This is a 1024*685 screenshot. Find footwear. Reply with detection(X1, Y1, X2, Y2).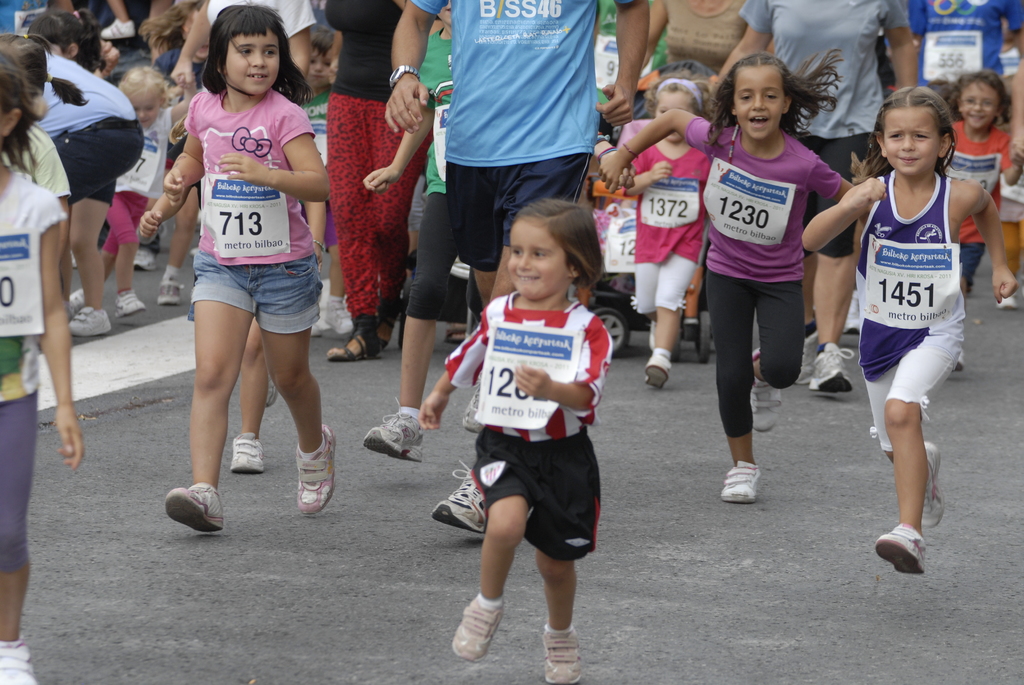
detection(923, 442, 940, 529).
